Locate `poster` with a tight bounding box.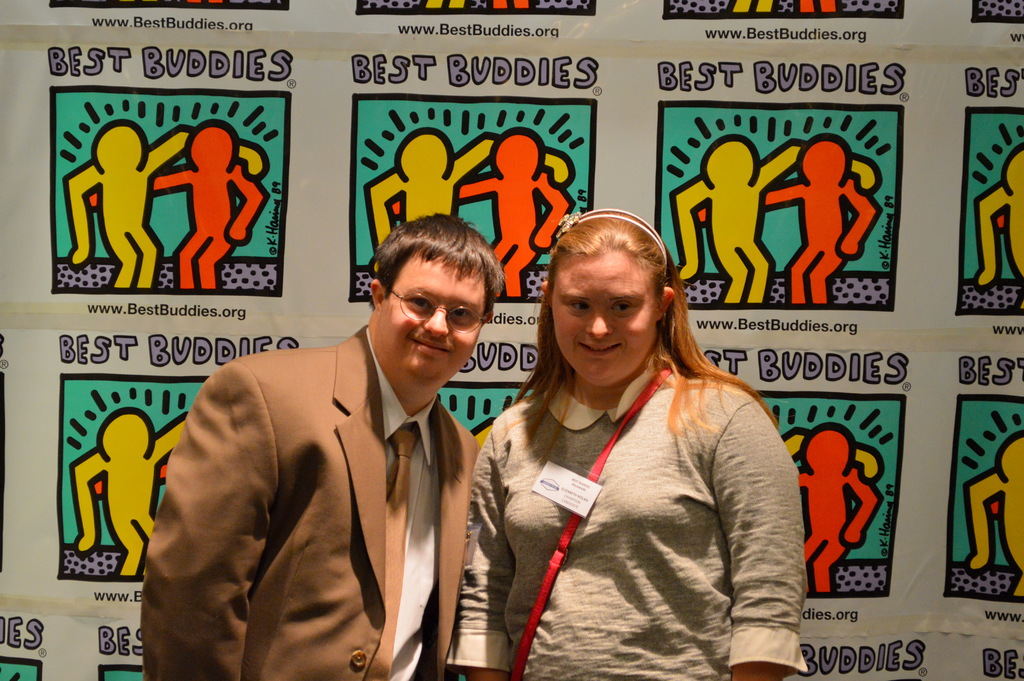
bbox=(695, 349, 904, 629).
